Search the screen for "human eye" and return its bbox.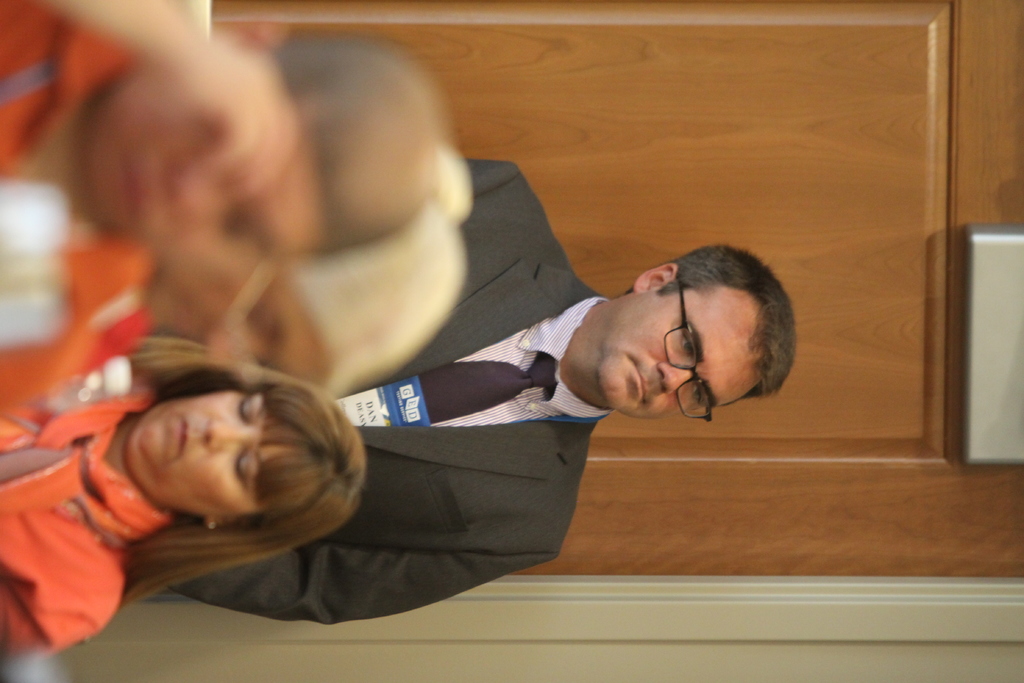
Found: 230, 443, 257, 490.
